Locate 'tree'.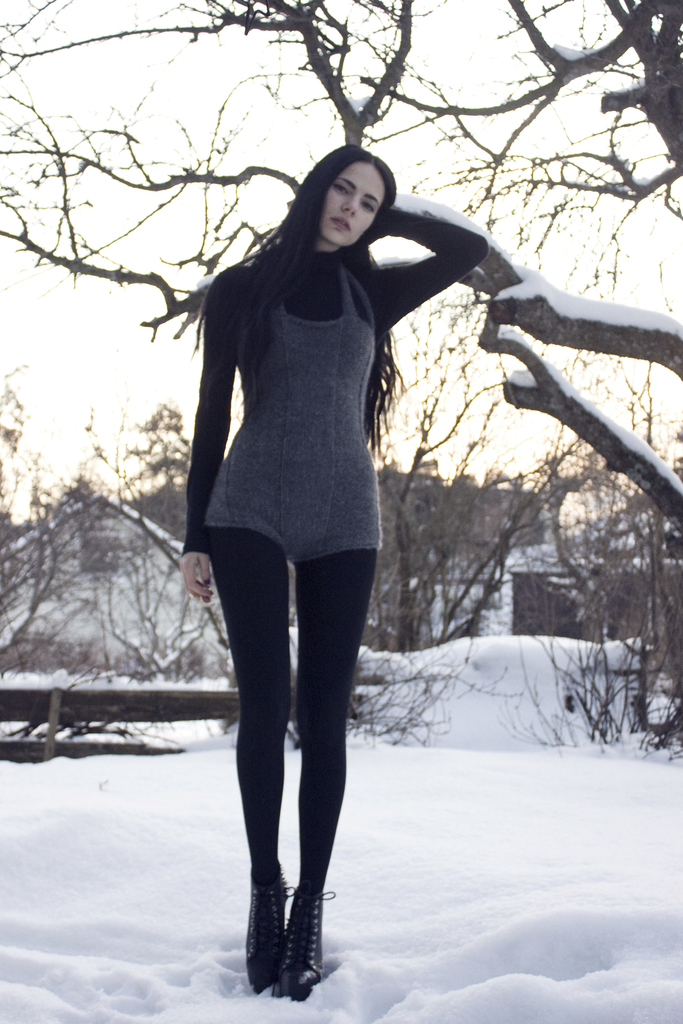
Bounding box: pyautogui.locateOnScreen(365, 357, 580, 657).
